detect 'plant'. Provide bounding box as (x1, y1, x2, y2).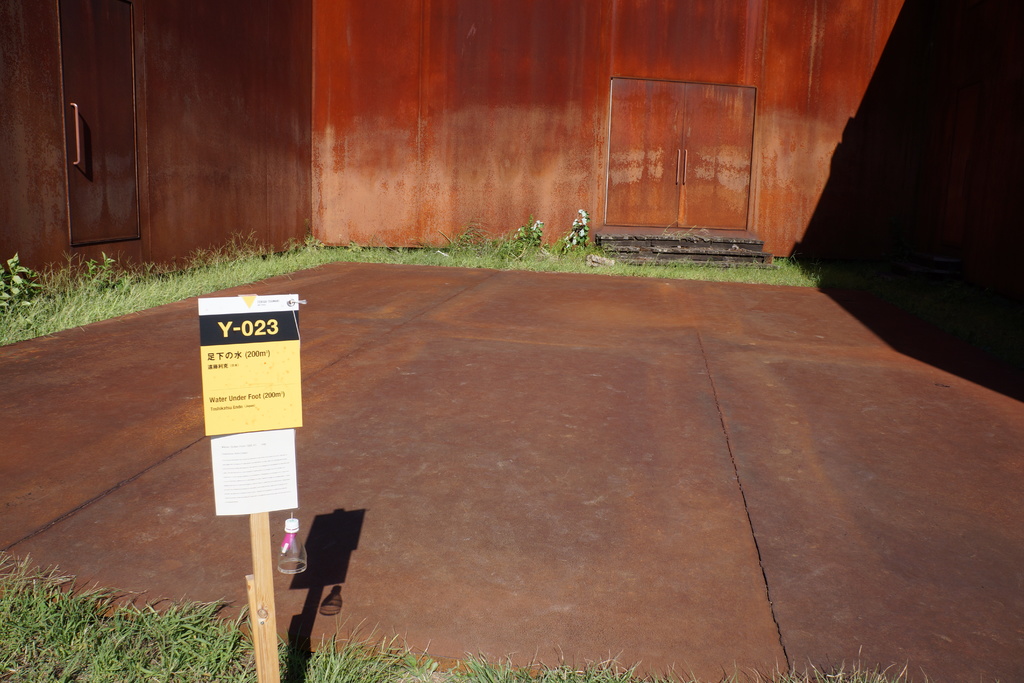
(458, 202, 595, 260).
